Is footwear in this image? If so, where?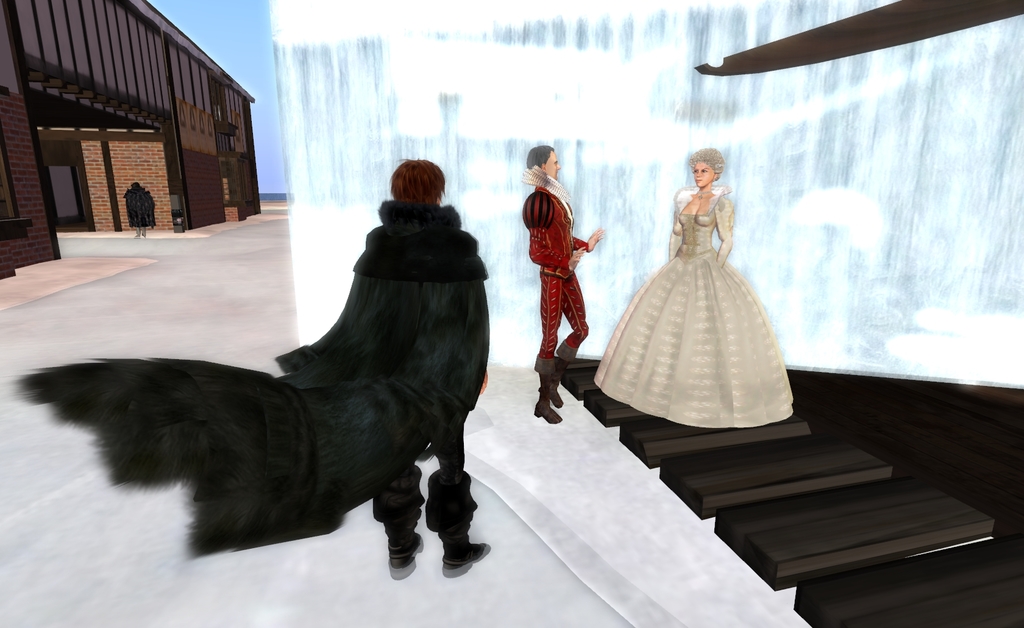
Yes, at <region>525, 352, 561, 423</region>.
